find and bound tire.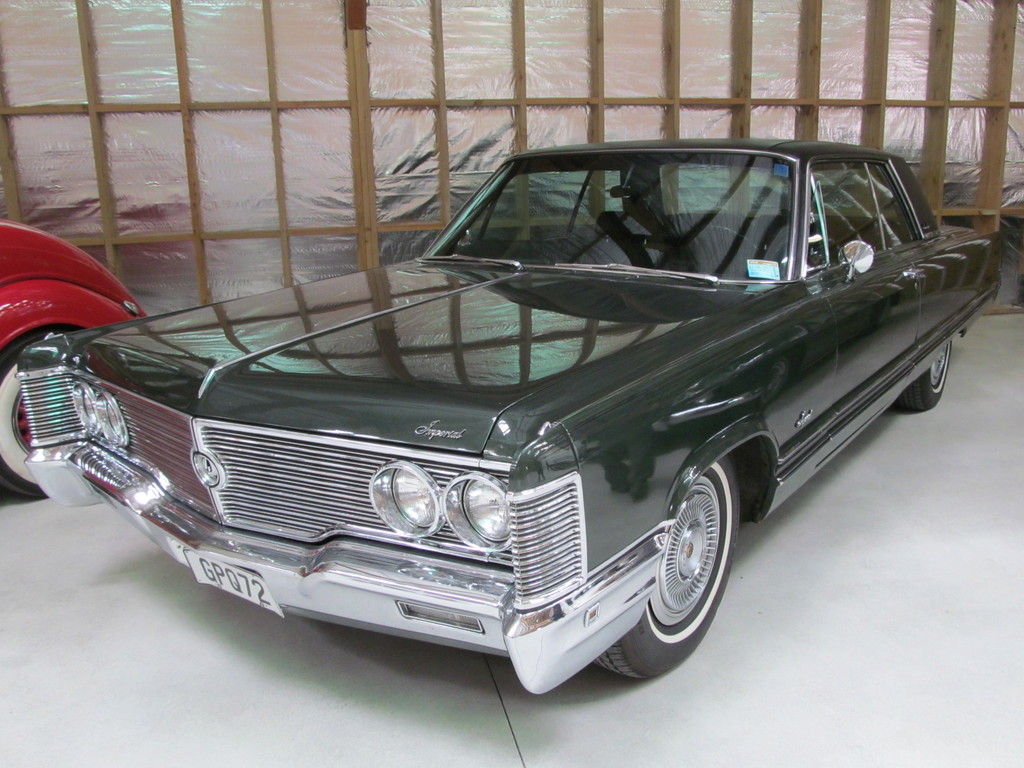
Bound: <box>632,470,742,665</box>.
